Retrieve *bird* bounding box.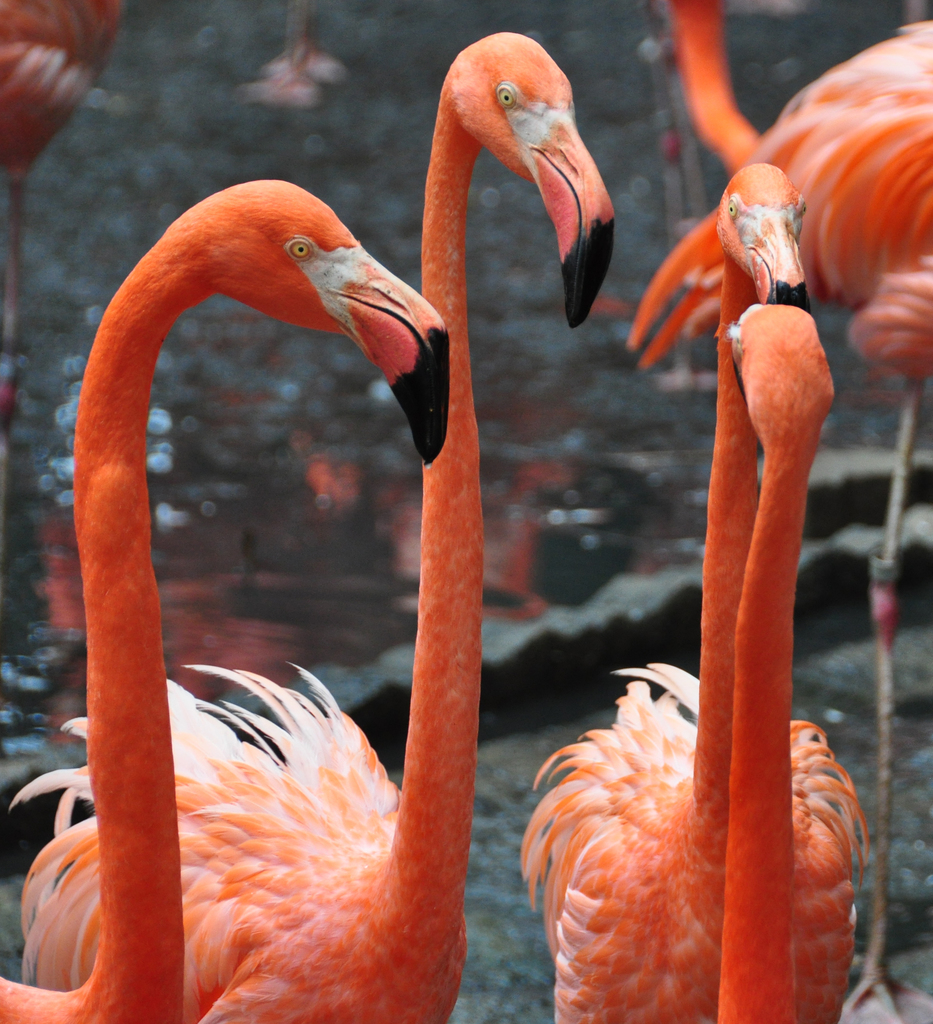
Bounding box: l=633, t=0, r=758, b=398.
